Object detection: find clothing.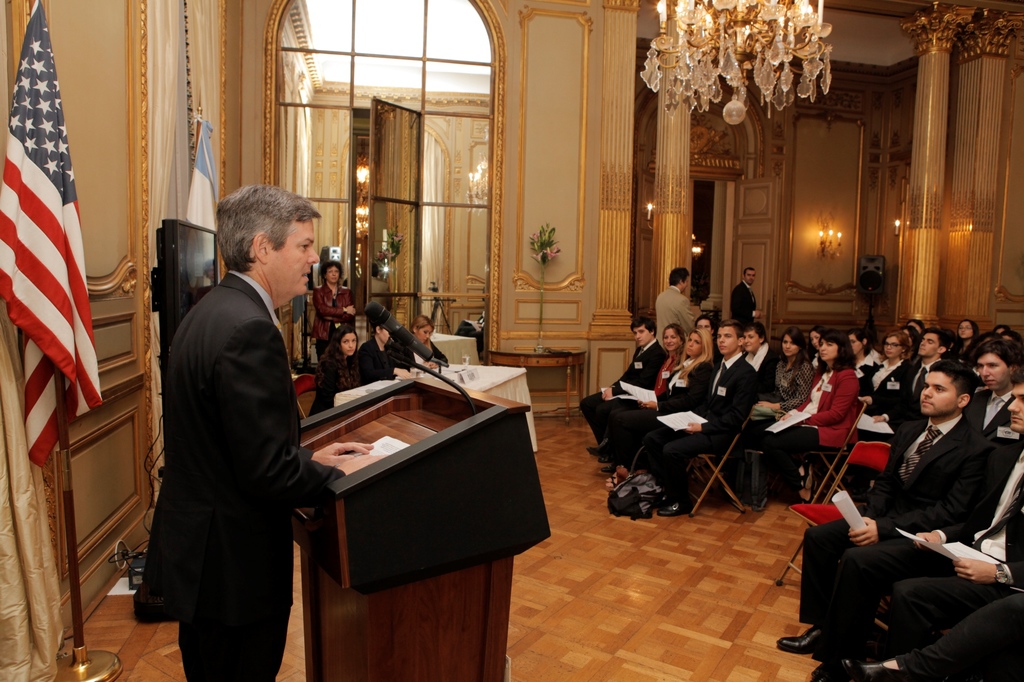
box=[891, 438, 1023, 681].
